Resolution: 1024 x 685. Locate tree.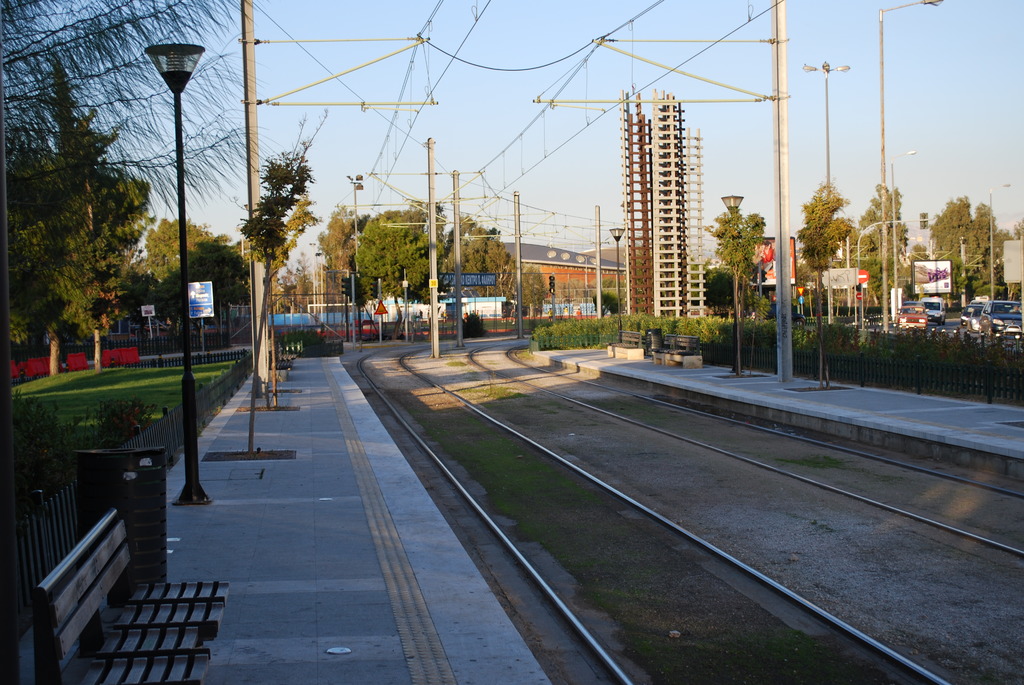
{"x1": 589, "y1": 285, "x2": 624, "y2": 311}.
